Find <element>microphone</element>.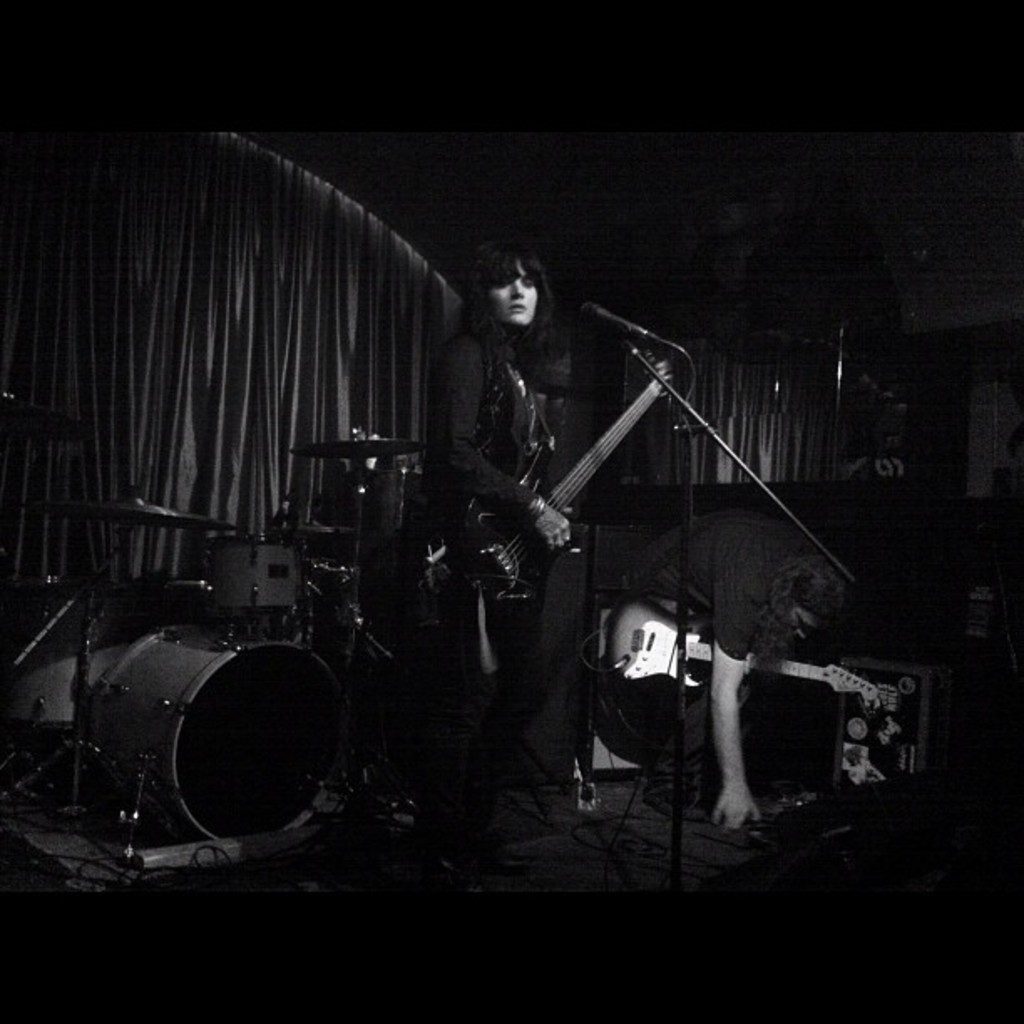
BBox(574, 298, 663, 346).
